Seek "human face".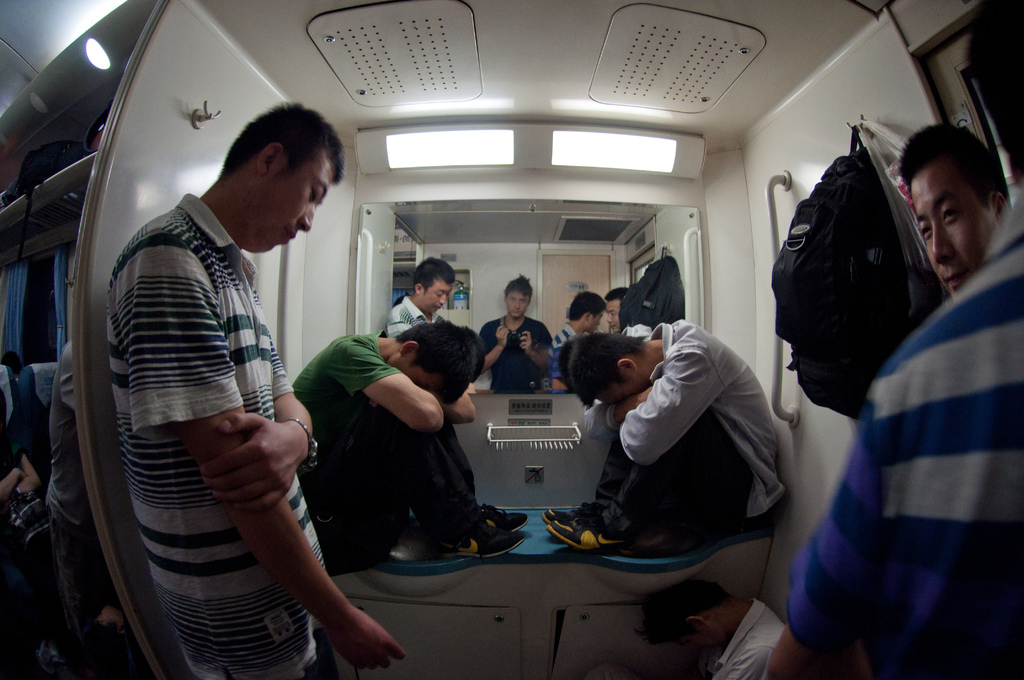
(left=586, top=311, right=601, bottom=332).
